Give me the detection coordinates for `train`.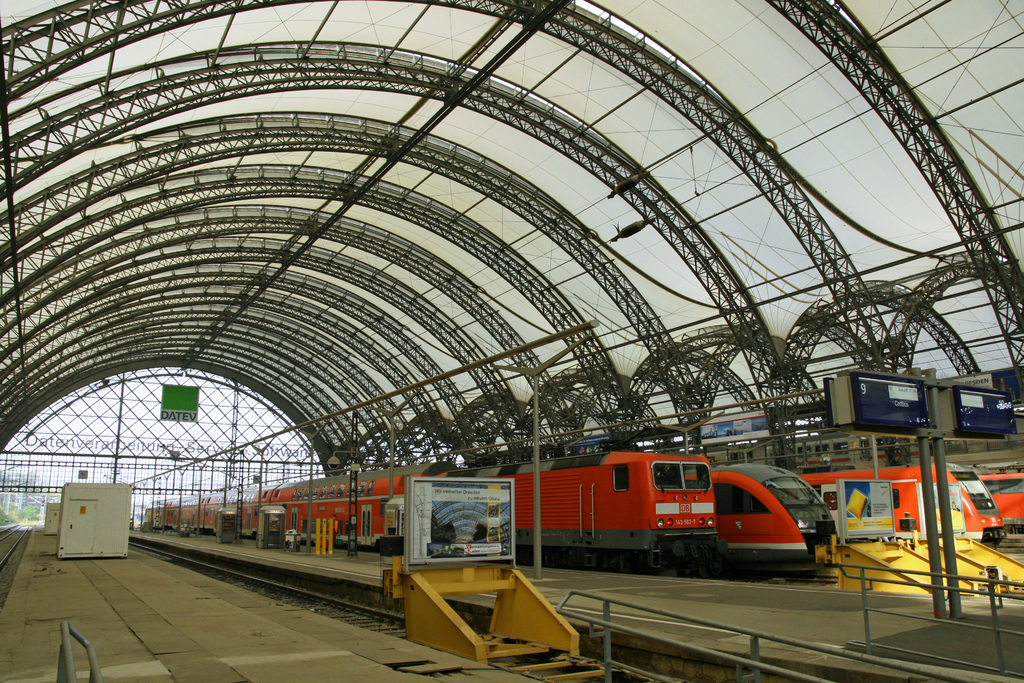
detection(152, 449, 728, 574).
